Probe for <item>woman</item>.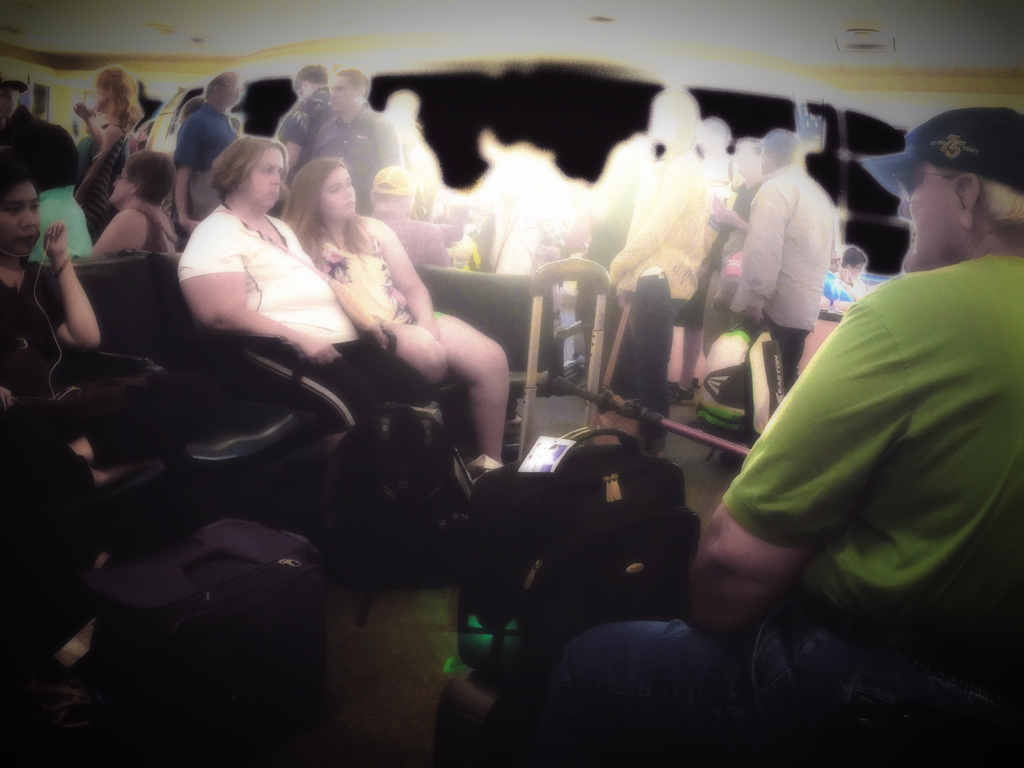
Probe result: x1=168, y1=127, x2=428, y2=440.
